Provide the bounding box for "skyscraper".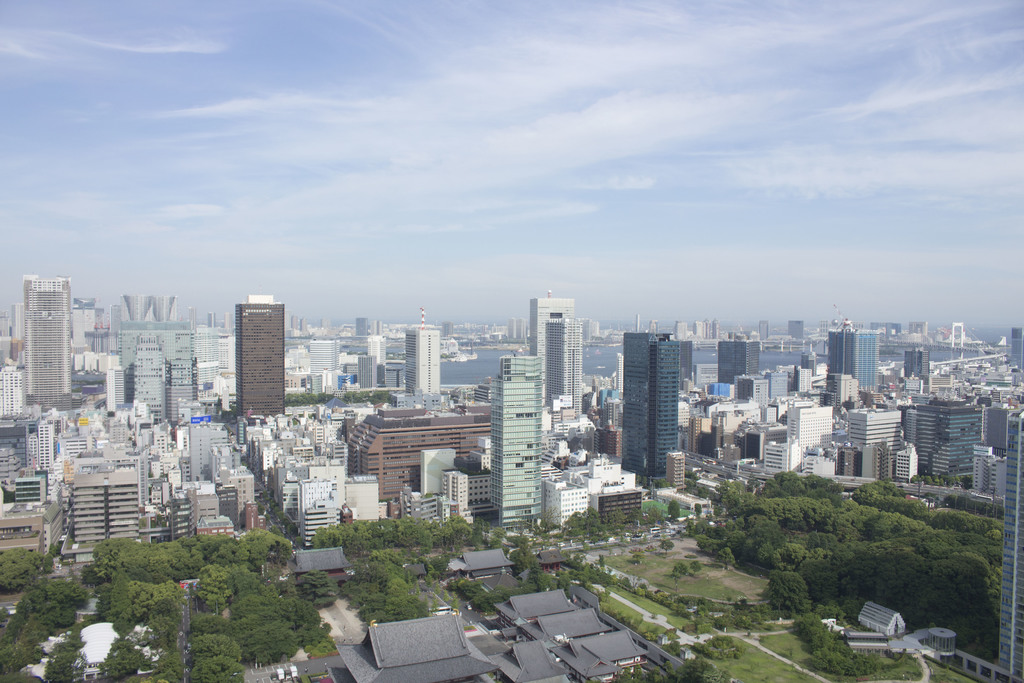
crop(230, 294, 292, 420).
